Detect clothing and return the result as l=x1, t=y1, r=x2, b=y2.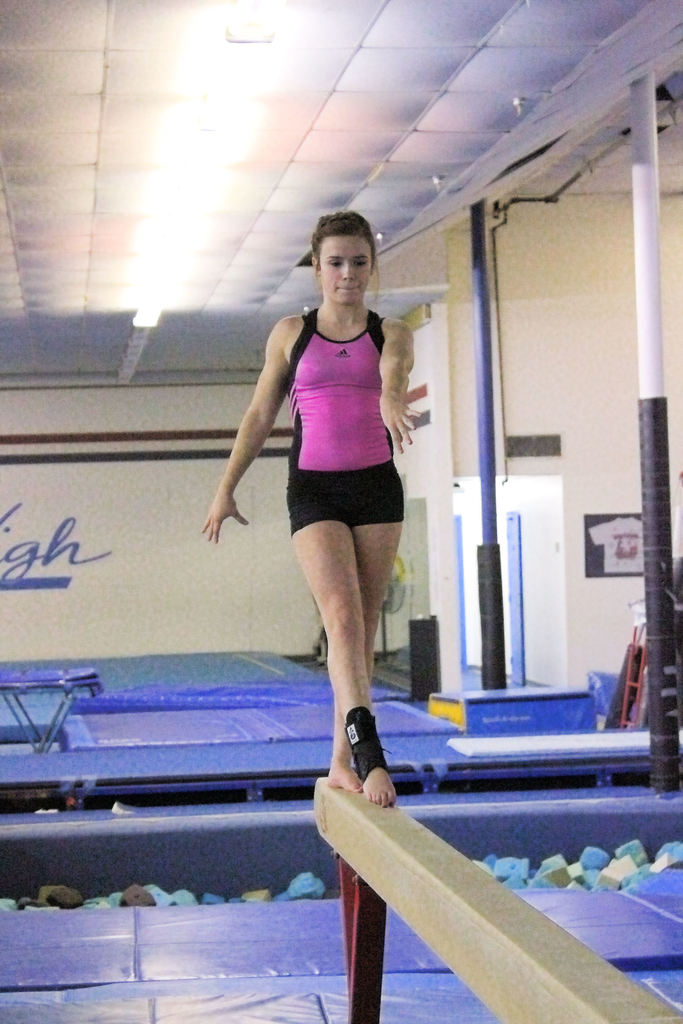
l=264, t=294, r=408, b=567.
